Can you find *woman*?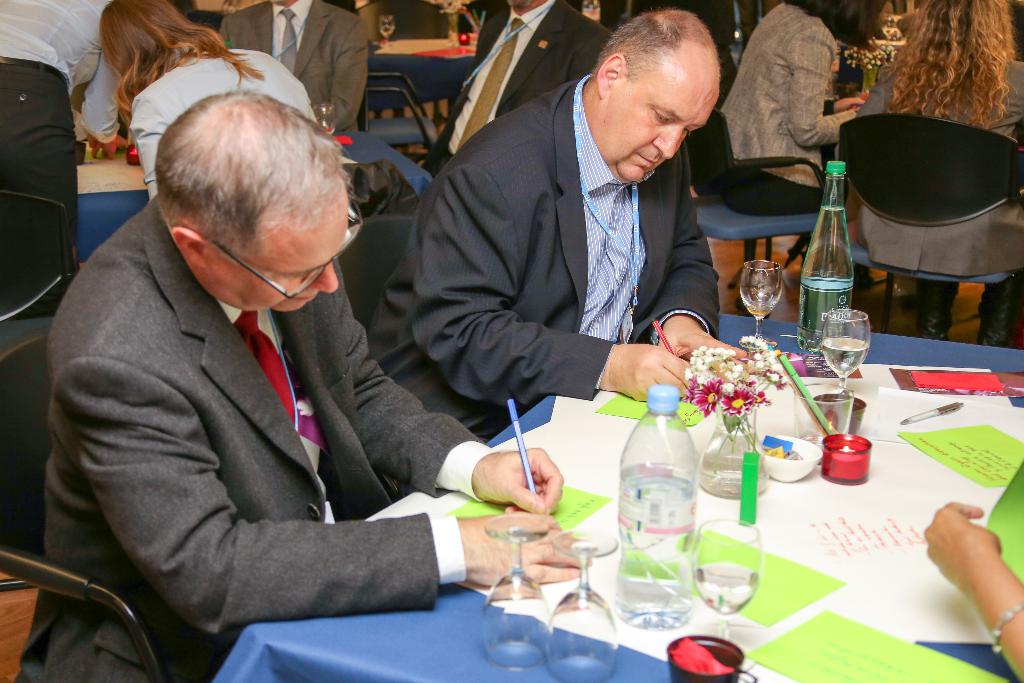
Yes, bounding box: rect(96, 3, 320, 202).
